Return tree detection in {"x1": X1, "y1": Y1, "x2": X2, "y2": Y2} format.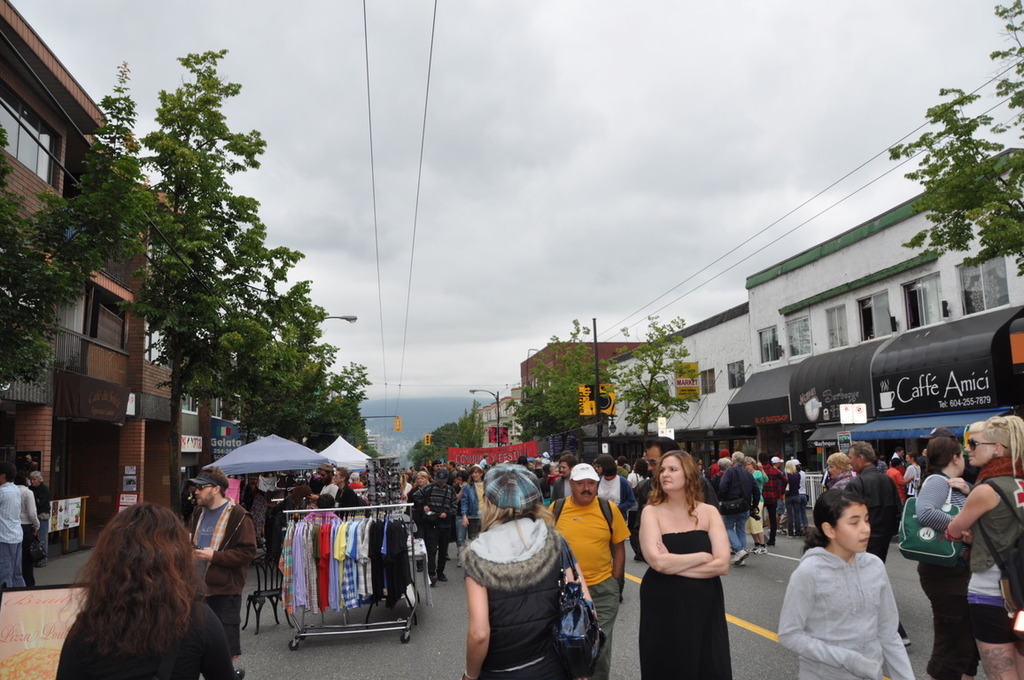
{"x1": 108, "y1": 40, "x2": 272, "y2": 524}.
